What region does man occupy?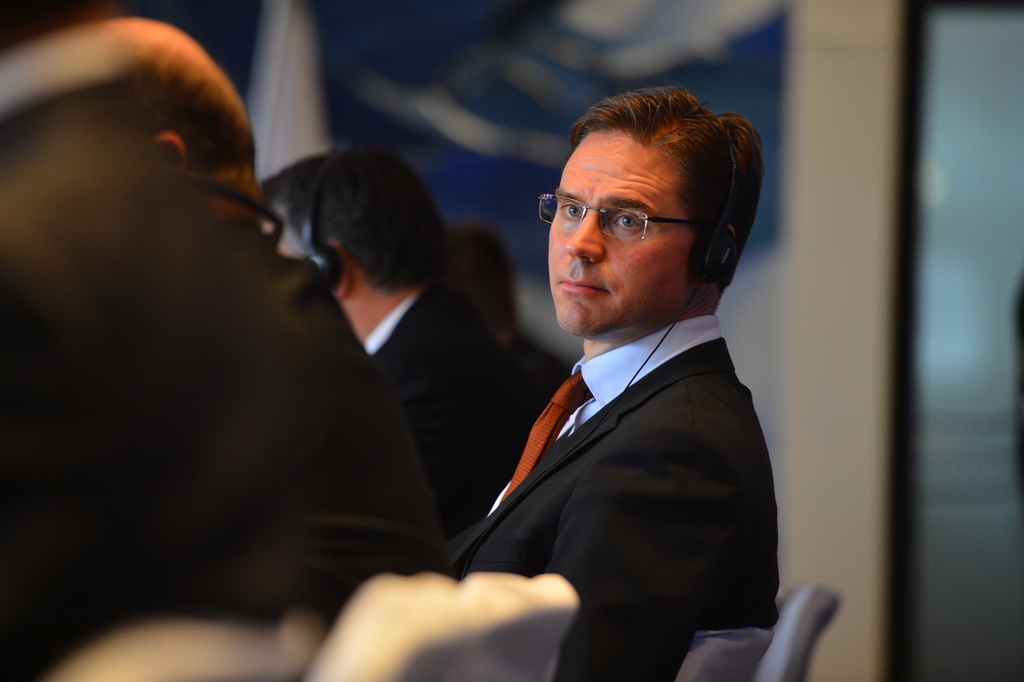
detection(438, 221, 564, 404).
